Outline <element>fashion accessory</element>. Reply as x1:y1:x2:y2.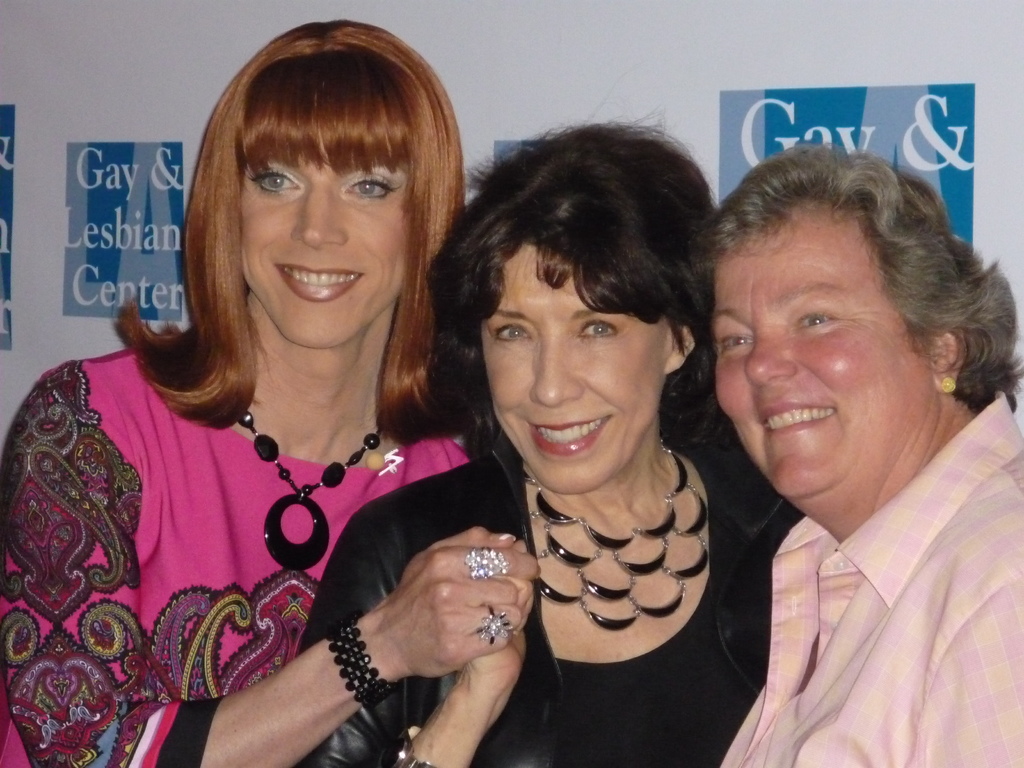
463:544:511:581.
